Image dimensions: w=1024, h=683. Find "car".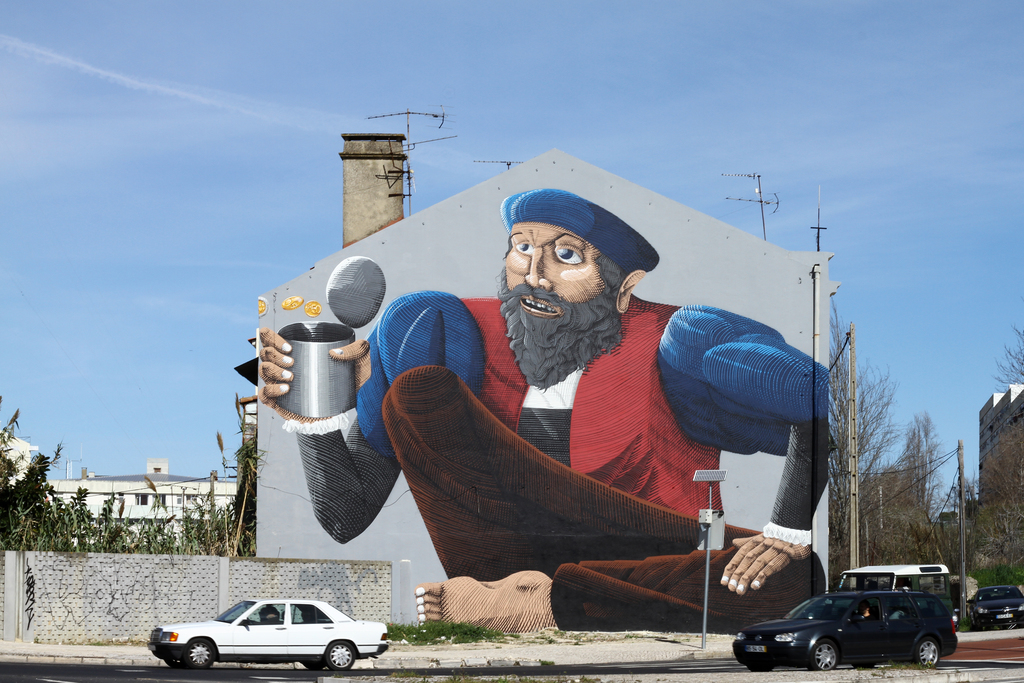
left=964, top=582, right=1023, bottom=630.
